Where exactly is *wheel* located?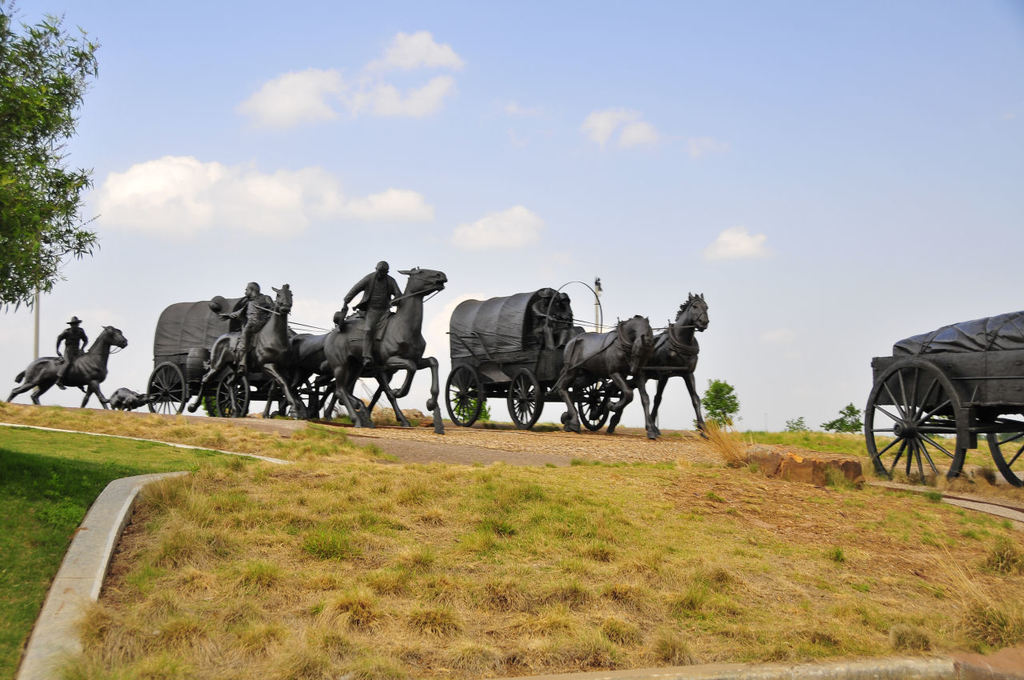
Its bounding box is 500:362:547:422.
